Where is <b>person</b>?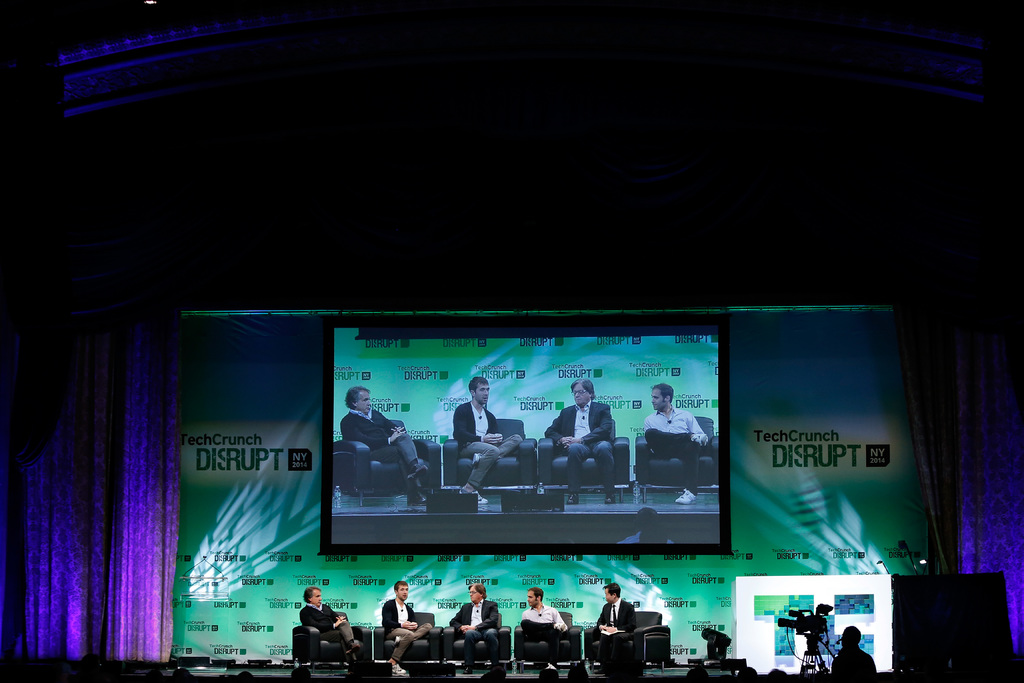
l=383, t=580, r=434, b=677.
